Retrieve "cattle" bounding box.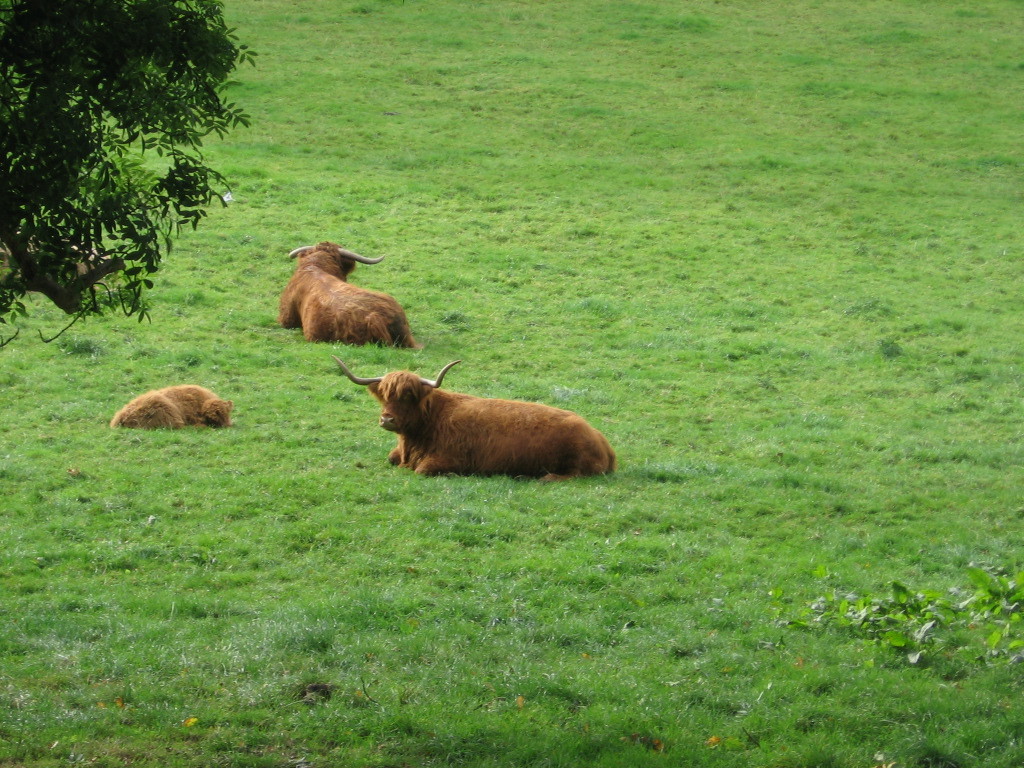
Bounding box: box=[269, 248, 432, 367].
